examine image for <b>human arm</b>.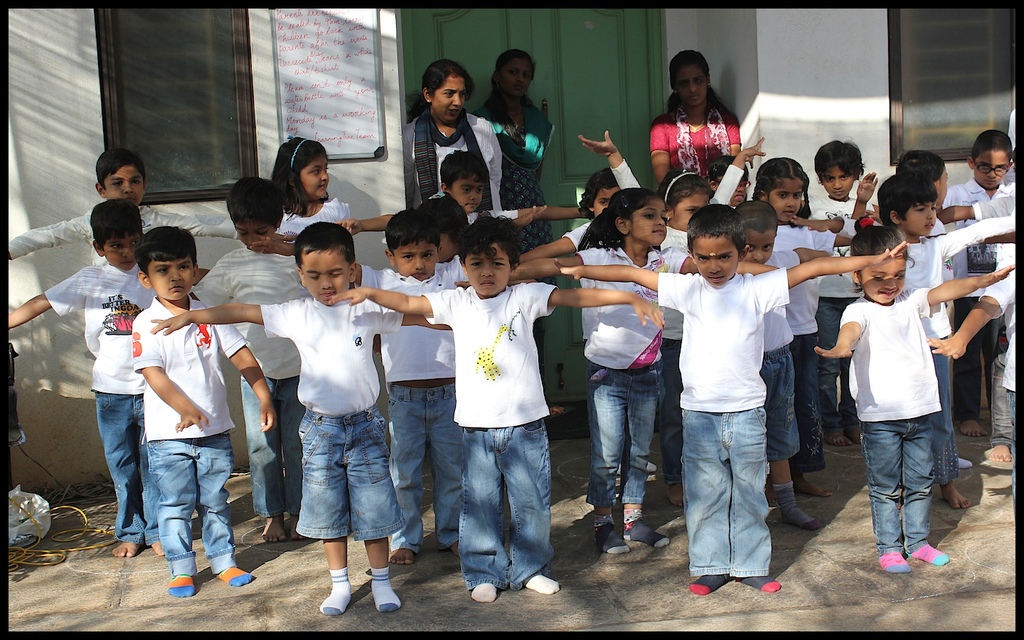
Examination result: 251,230,311,262.
